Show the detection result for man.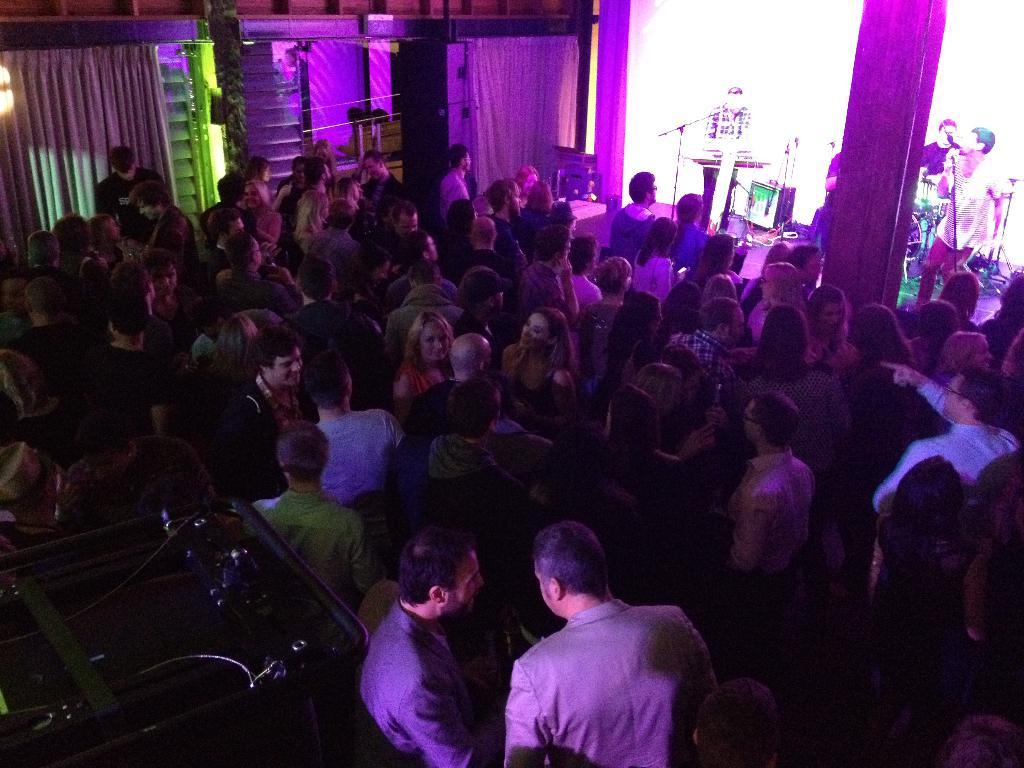
(415, 328, 499, 451).
